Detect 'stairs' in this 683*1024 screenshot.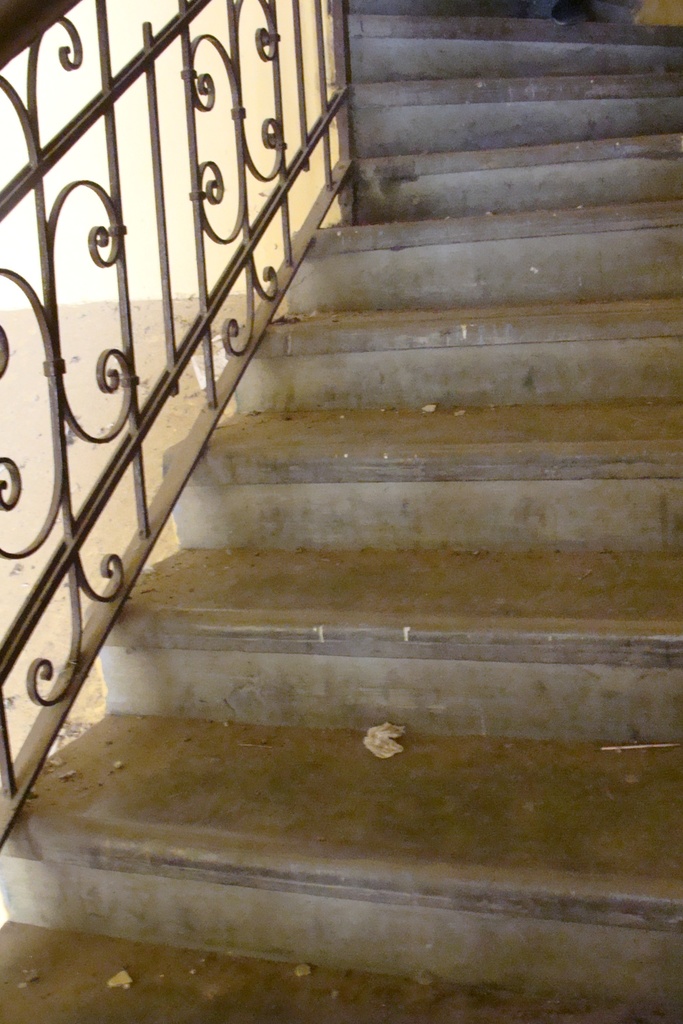
Detection: locate(0, 0, 682, 1023).
